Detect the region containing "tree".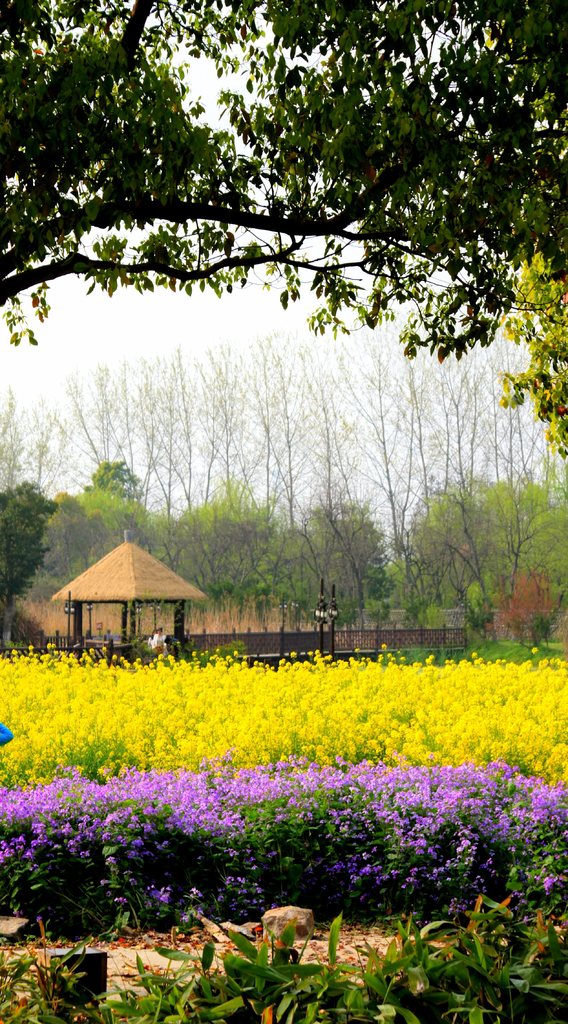
227:339:348:534.
